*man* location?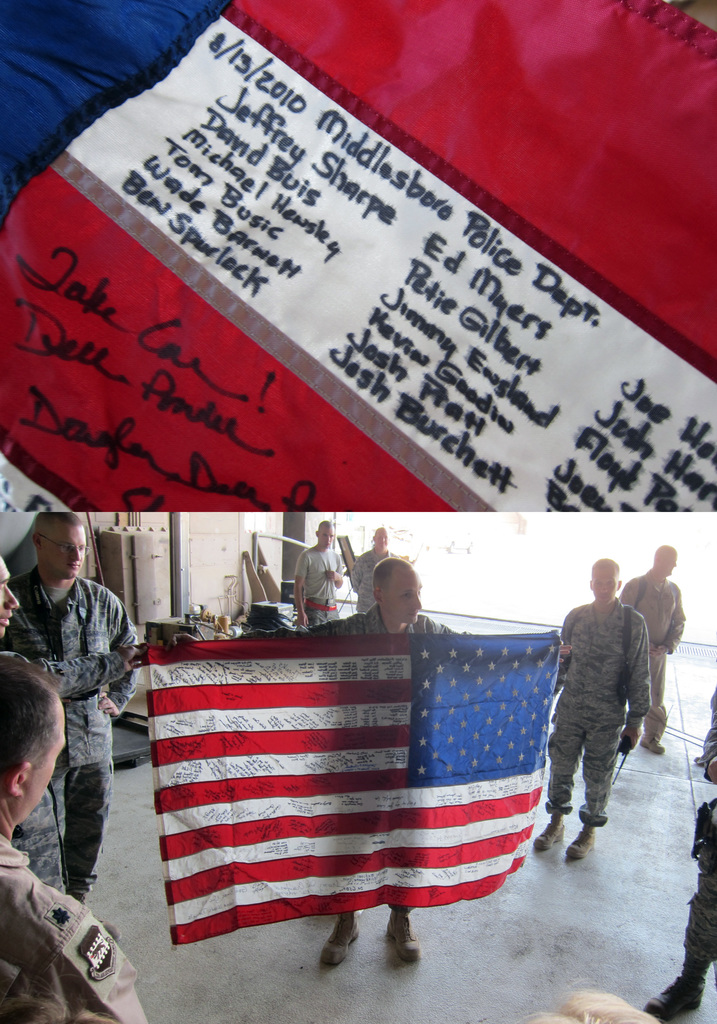
618/543/689/758
